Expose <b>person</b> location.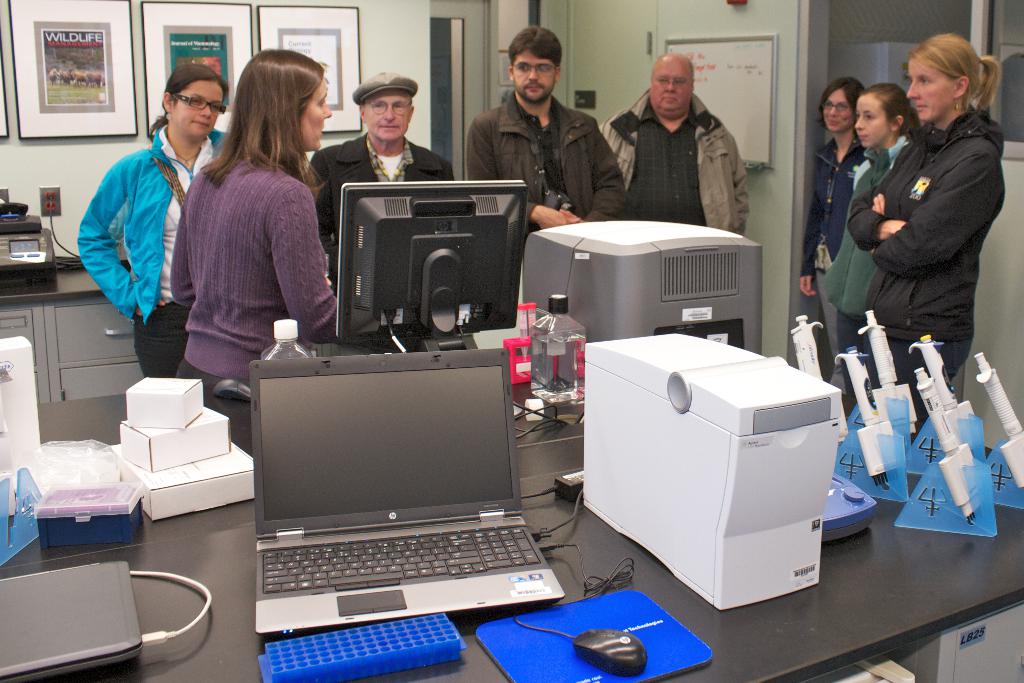
Exposed at {"left": 600, "top": 58, "right": 750, "bottom": 235}.
